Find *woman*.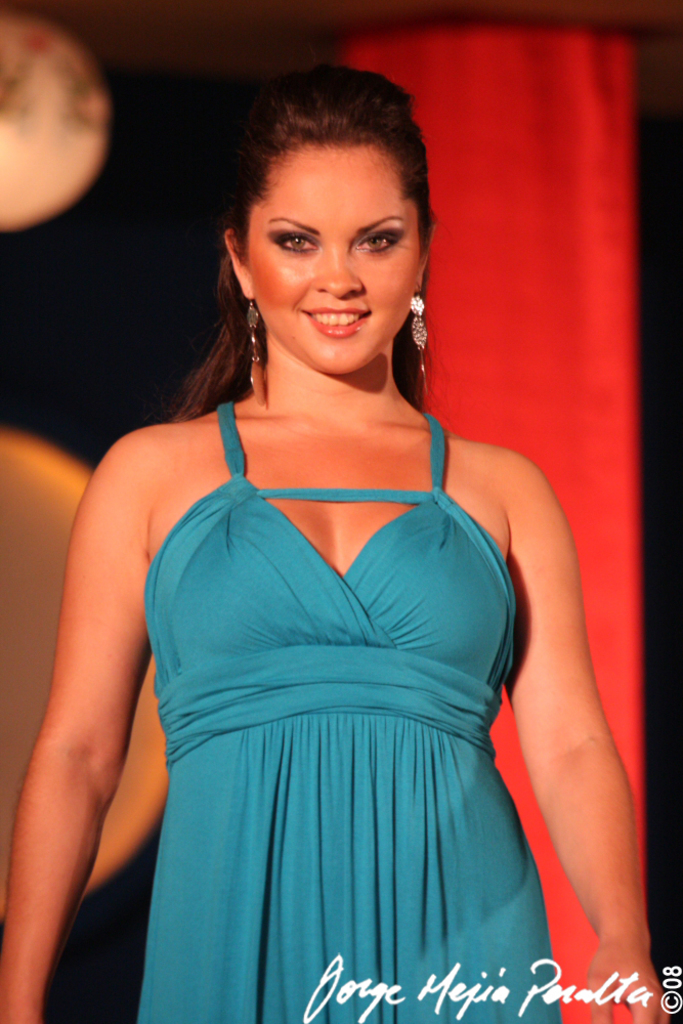
[x1=0, y1=62, x2=664, y2=1023].
